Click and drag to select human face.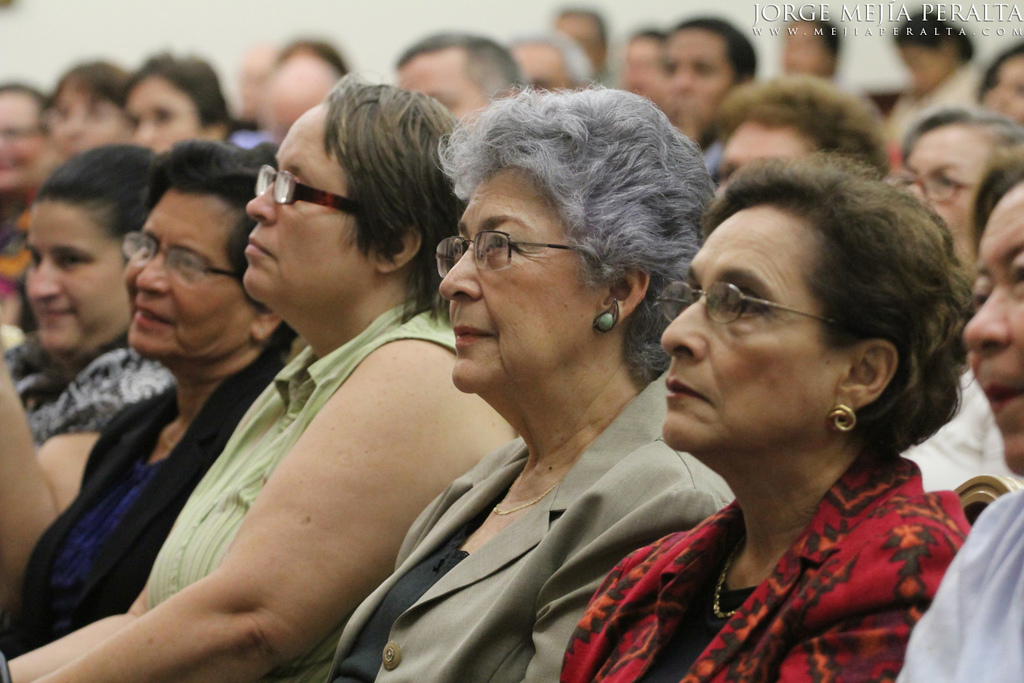
Selection: {"left": 27, "top": 205, "right": 130, "bottom": 354}.
